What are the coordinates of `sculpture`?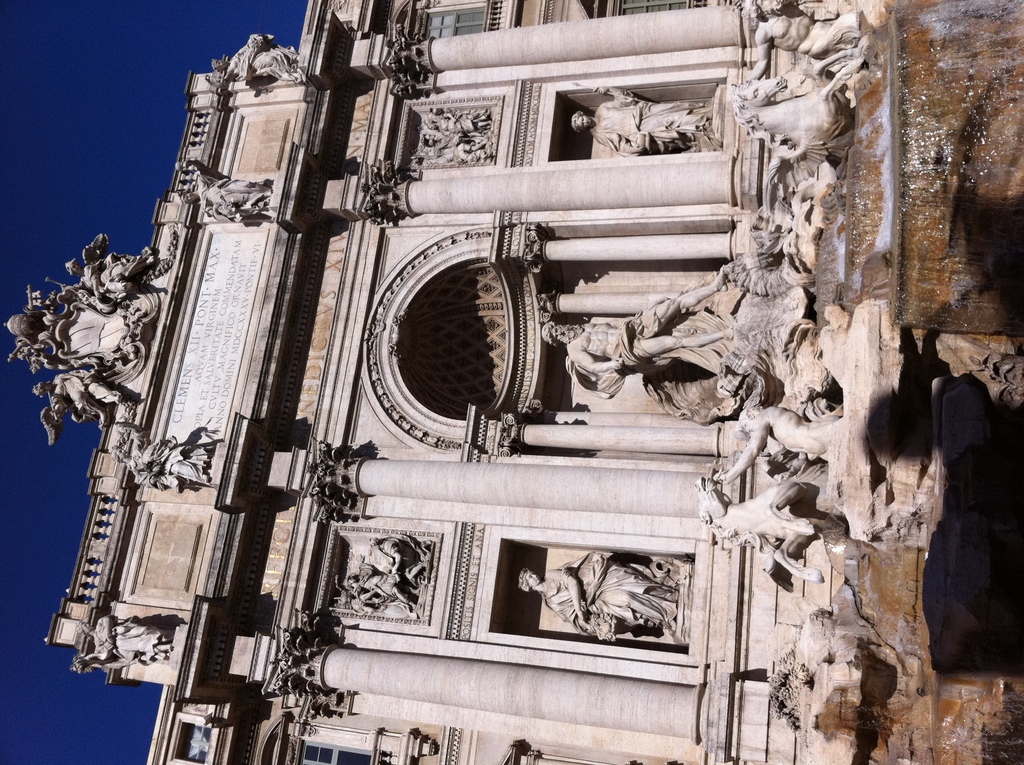
rect(170, 157, 273, 226).
